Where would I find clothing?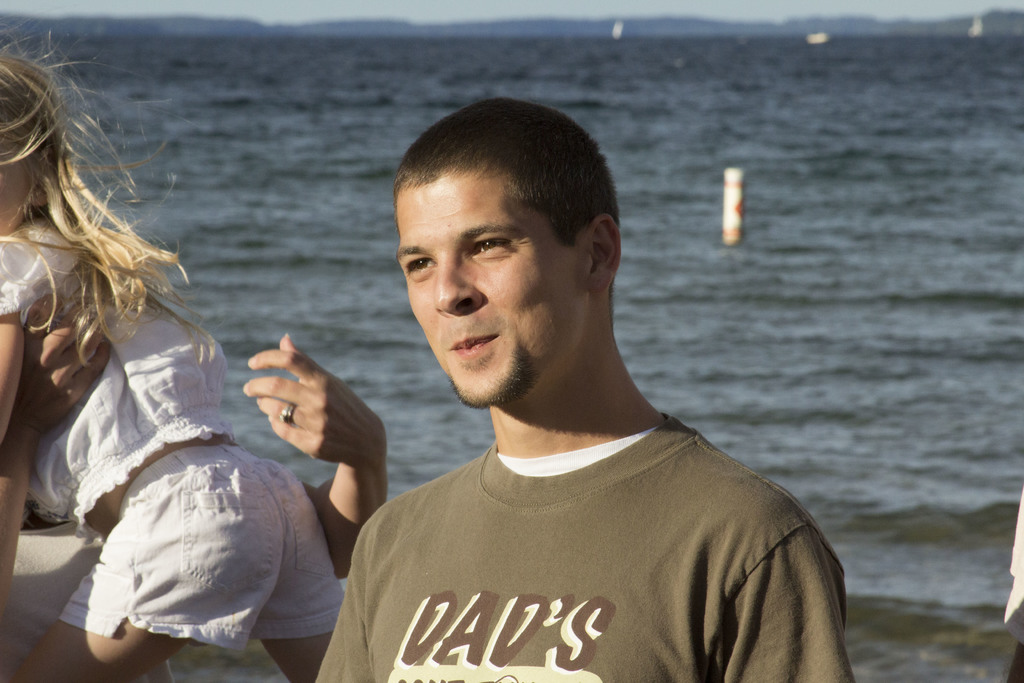
At left=310, top=363, right=858, bottom=680.
